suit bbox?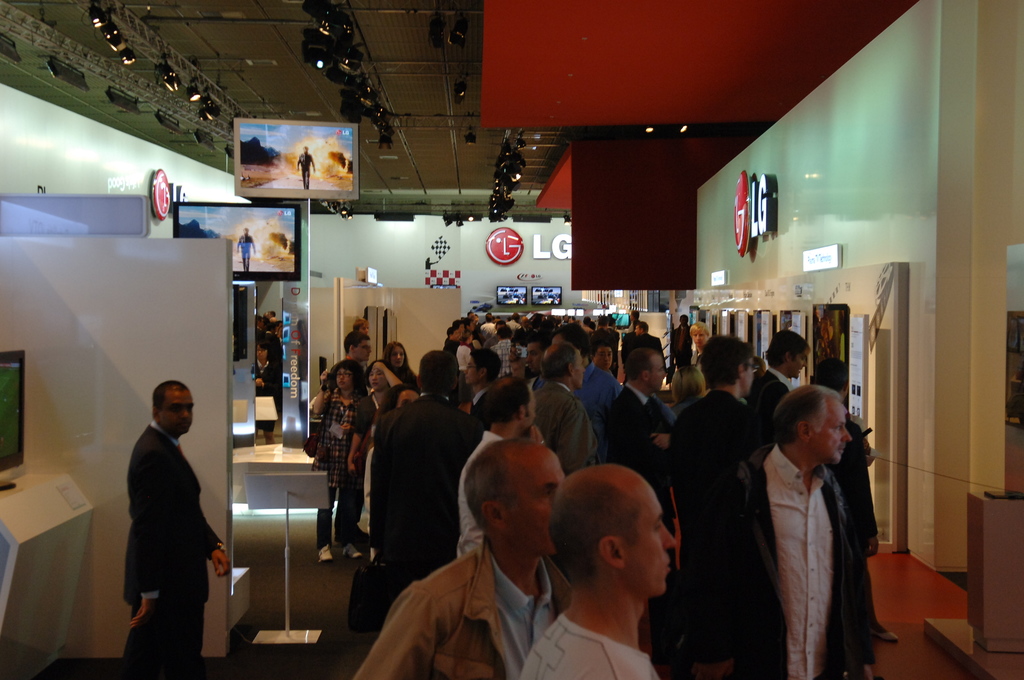
bbox(606, 387, 671, 611)
